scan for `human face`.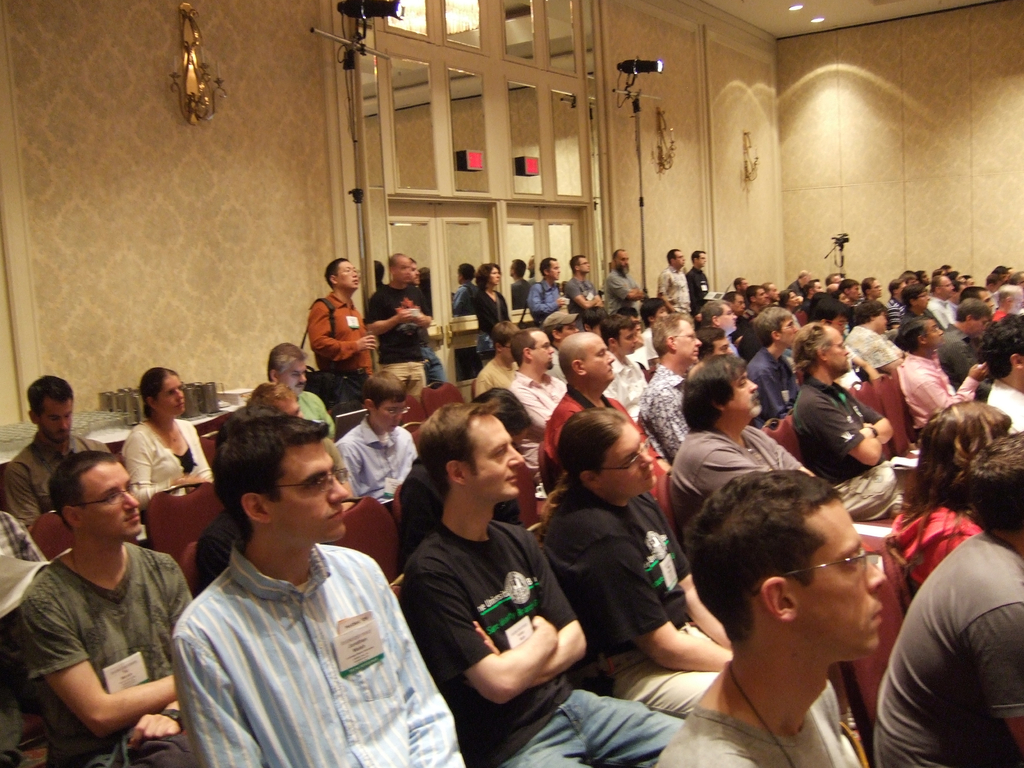
Scan result: left=578, top=254, right=589, bottom=270.
